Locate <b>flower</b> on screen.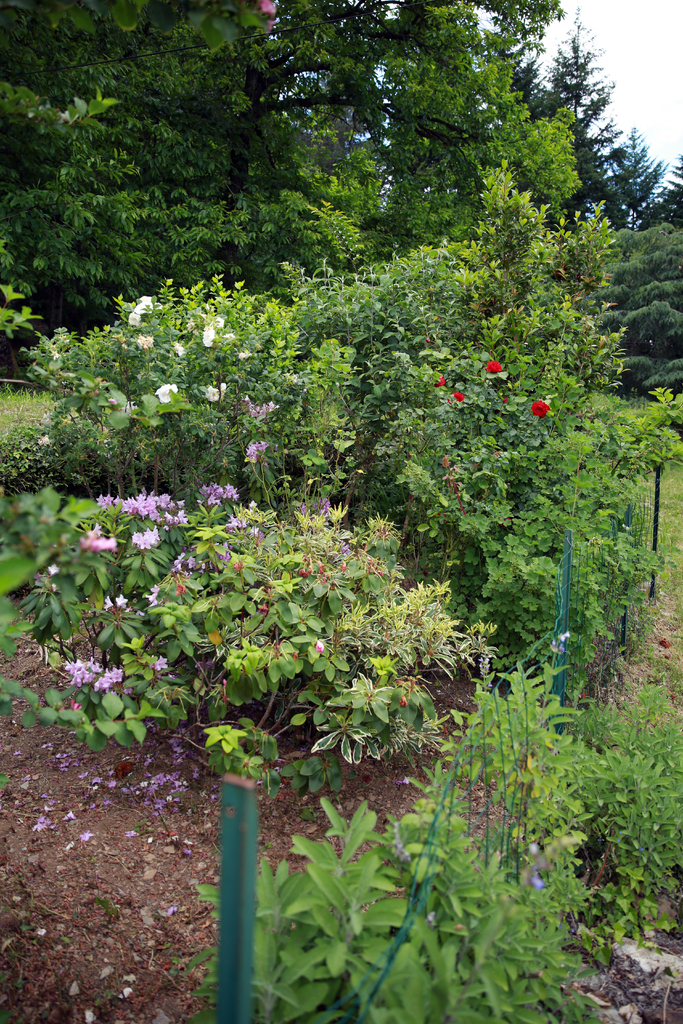
On screen at locate(201, 328, 215, 346).
